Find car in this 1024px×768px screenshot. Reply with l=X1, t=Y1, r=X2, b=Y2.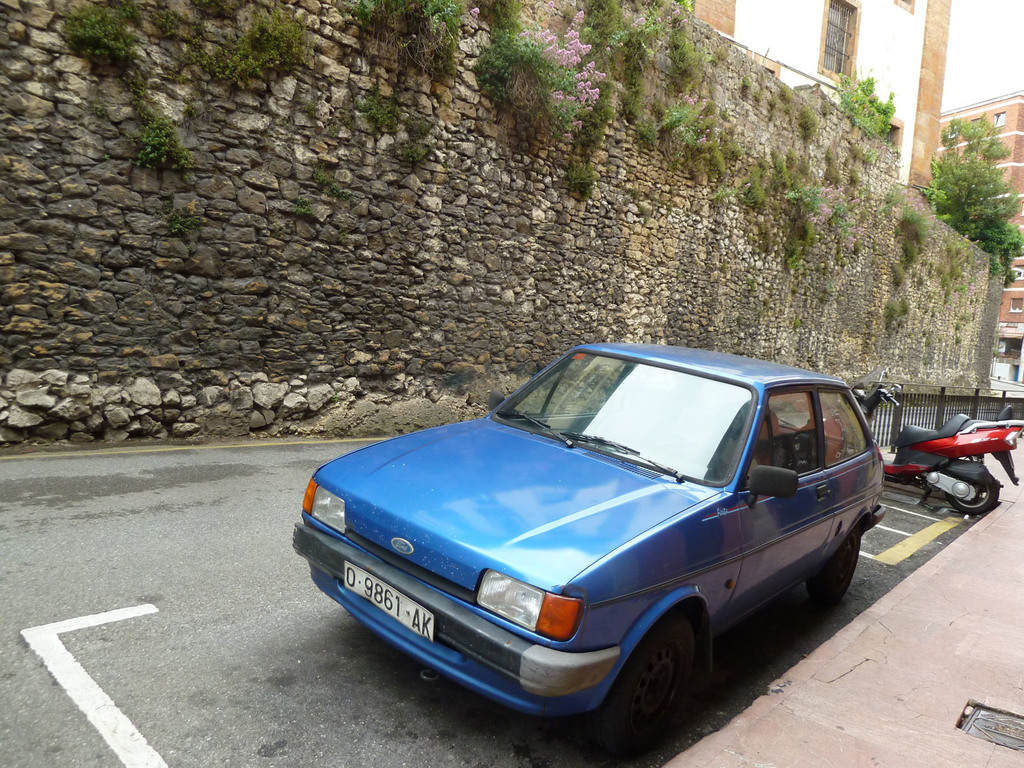
l=292, t=341, r=888, b=762.
